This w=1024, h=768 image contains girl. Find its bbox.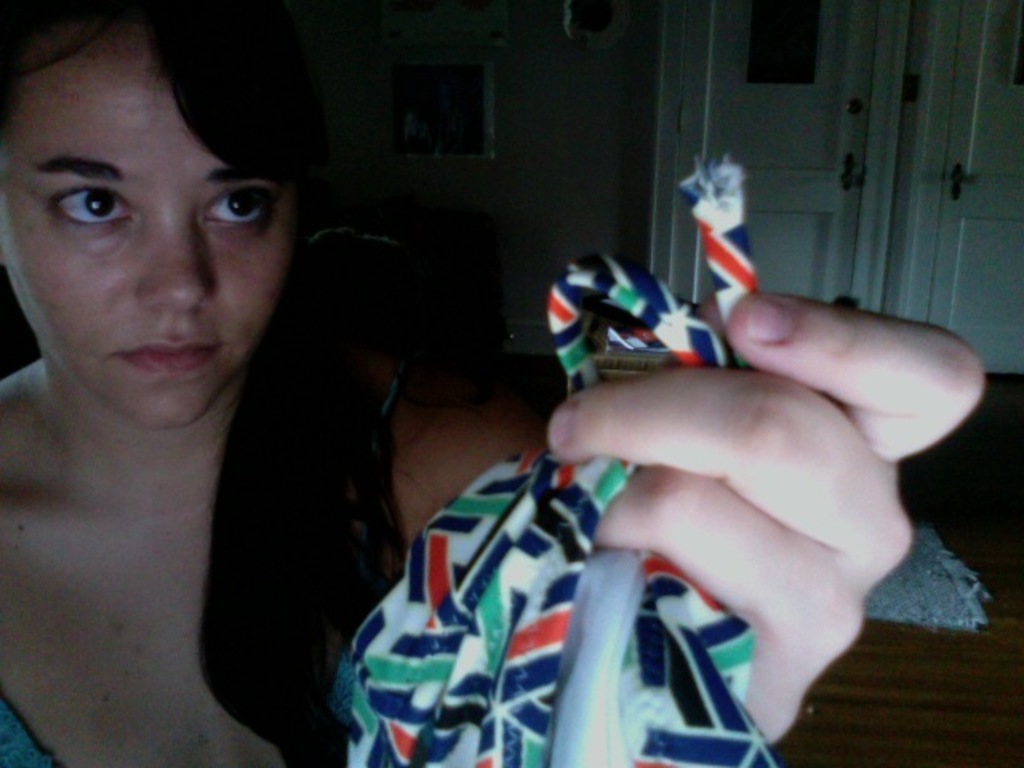
[0,0,986,766].
